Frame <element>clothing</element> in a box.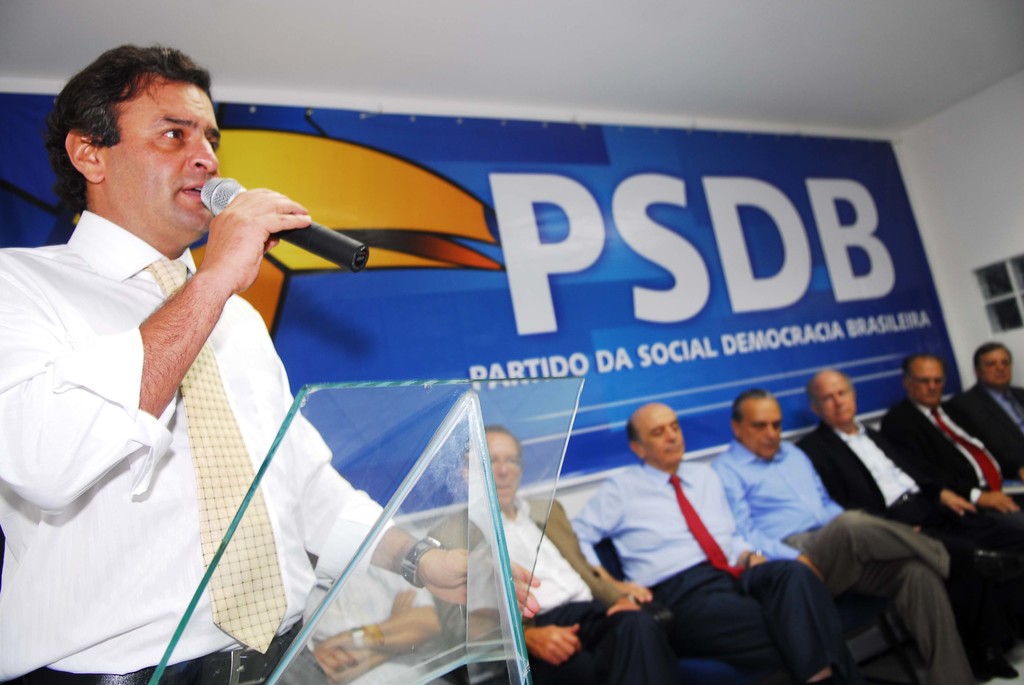
crop(1, 214, 387, 681).
